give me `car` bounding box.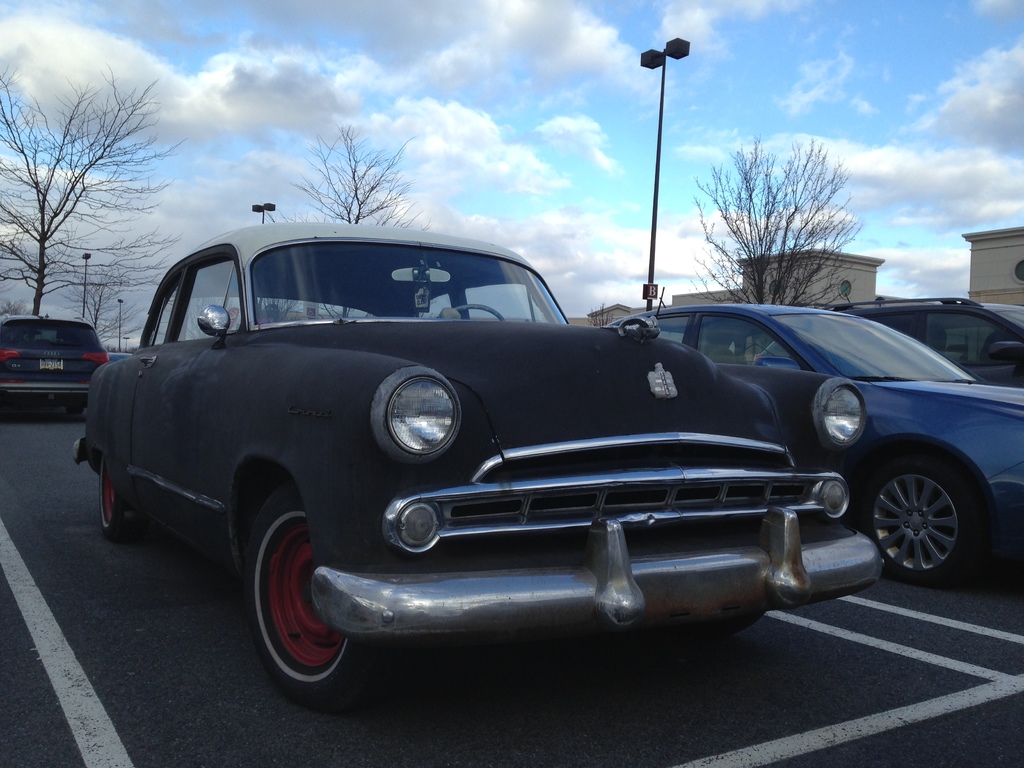
l=71, t=223, r=880, b=707.
